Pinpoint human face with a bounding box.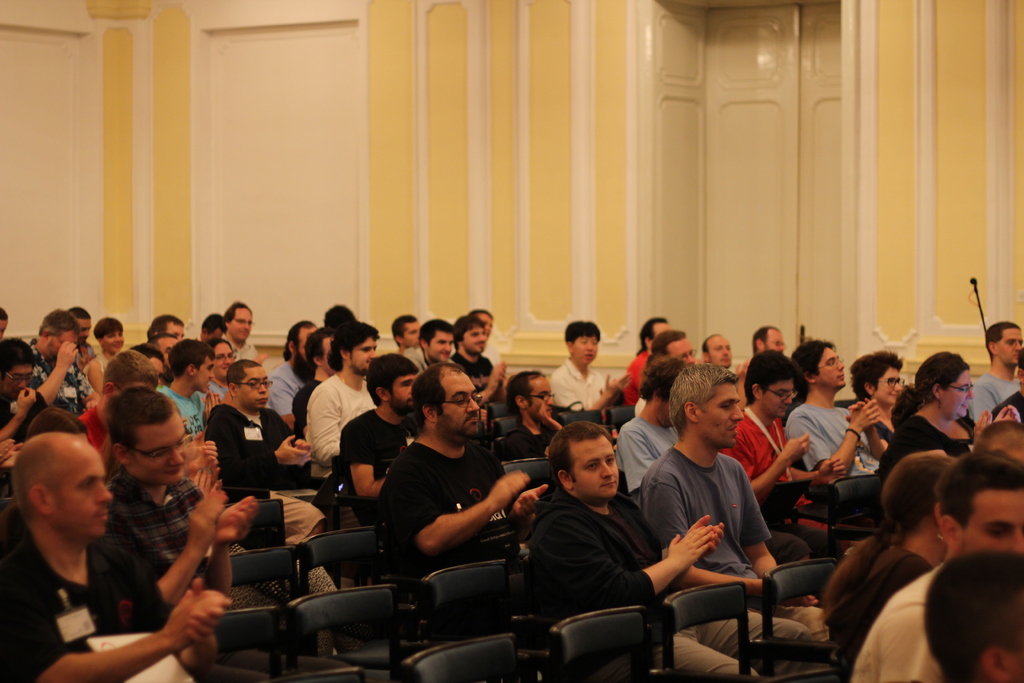
pyautogui.locateOnScreen(572, 434, 621, 499).
